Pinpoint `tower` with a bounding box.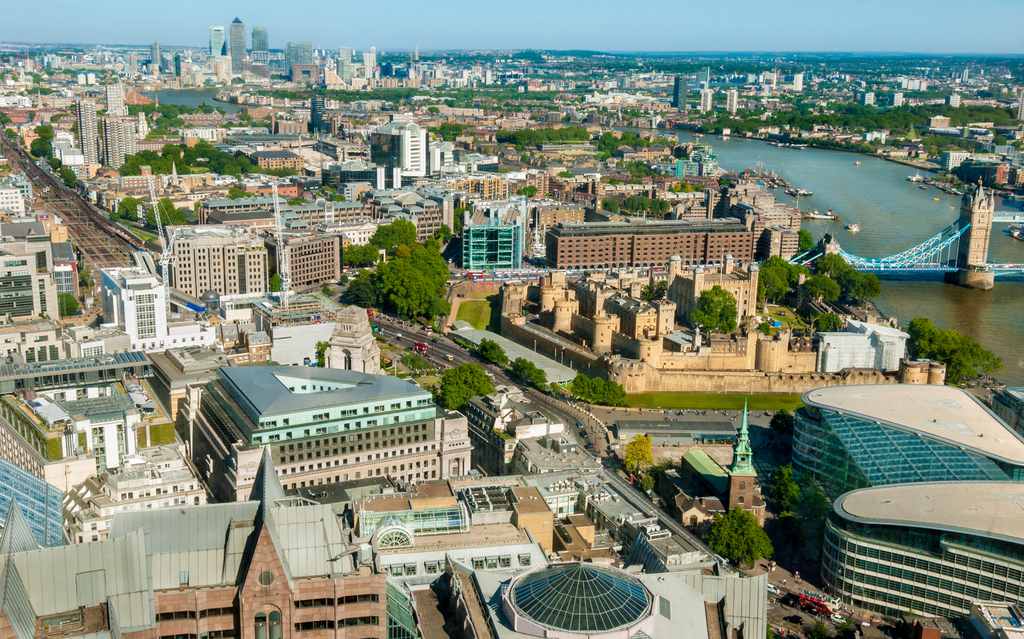
locate(246, 24, 275, 57).
